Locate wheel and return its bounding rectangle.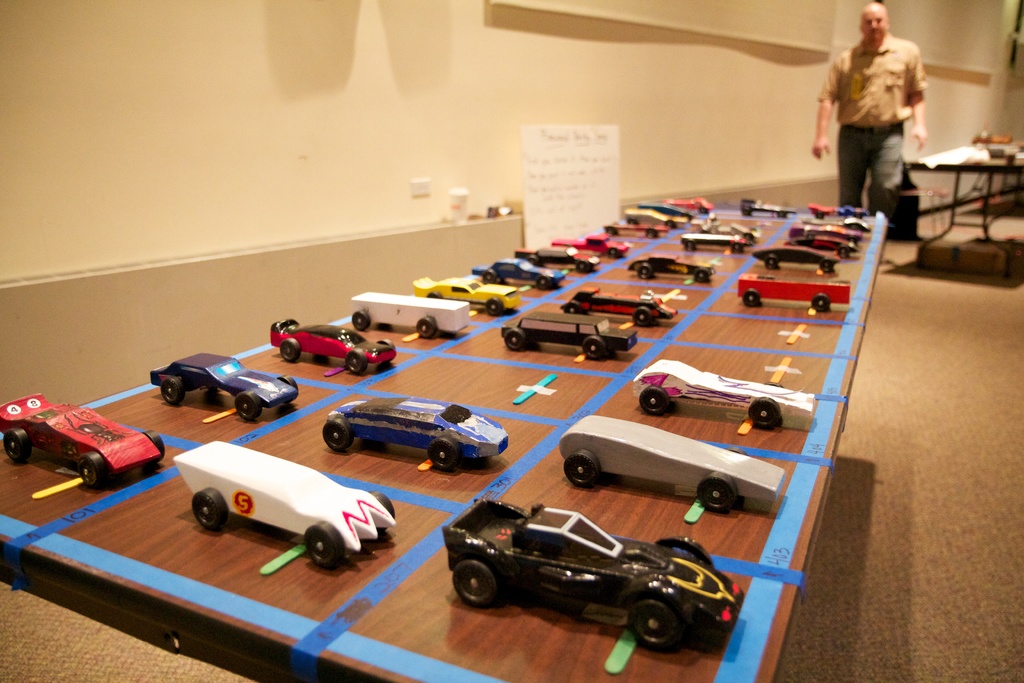
<bbox>632, 308, 652, 327</bbox>.
